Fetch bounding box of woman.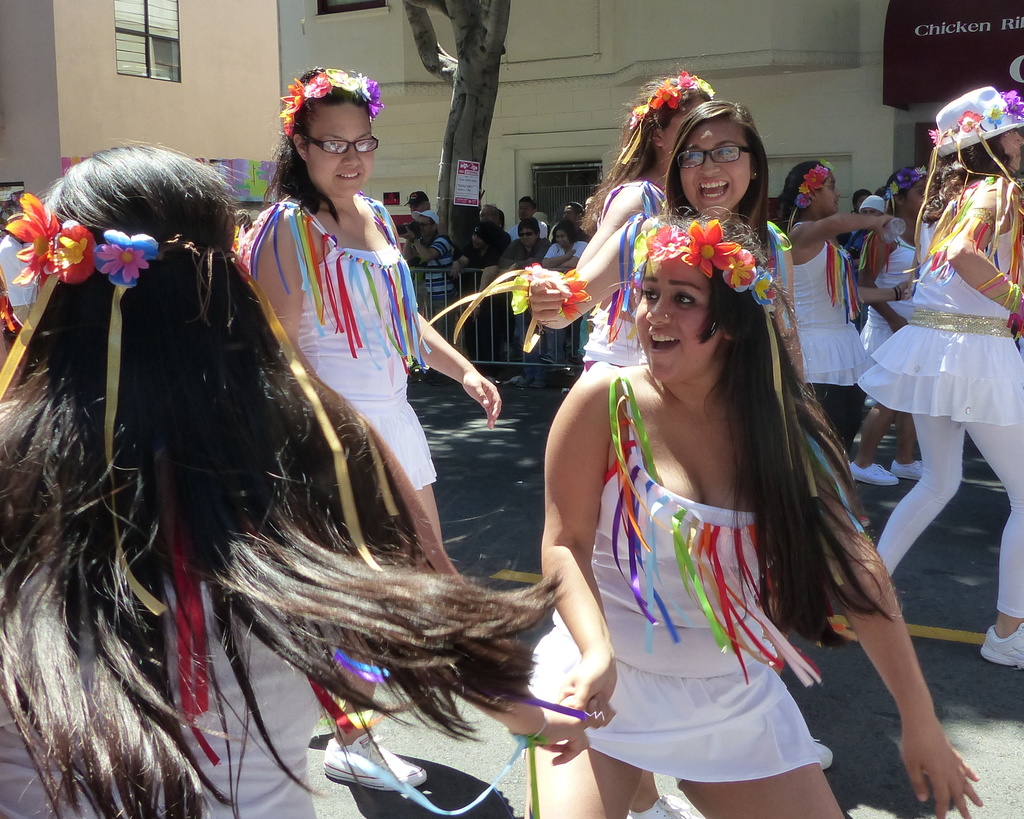
Bbox: {"left": 523, "top": 141, "right": 911, "bottom": 818}.
